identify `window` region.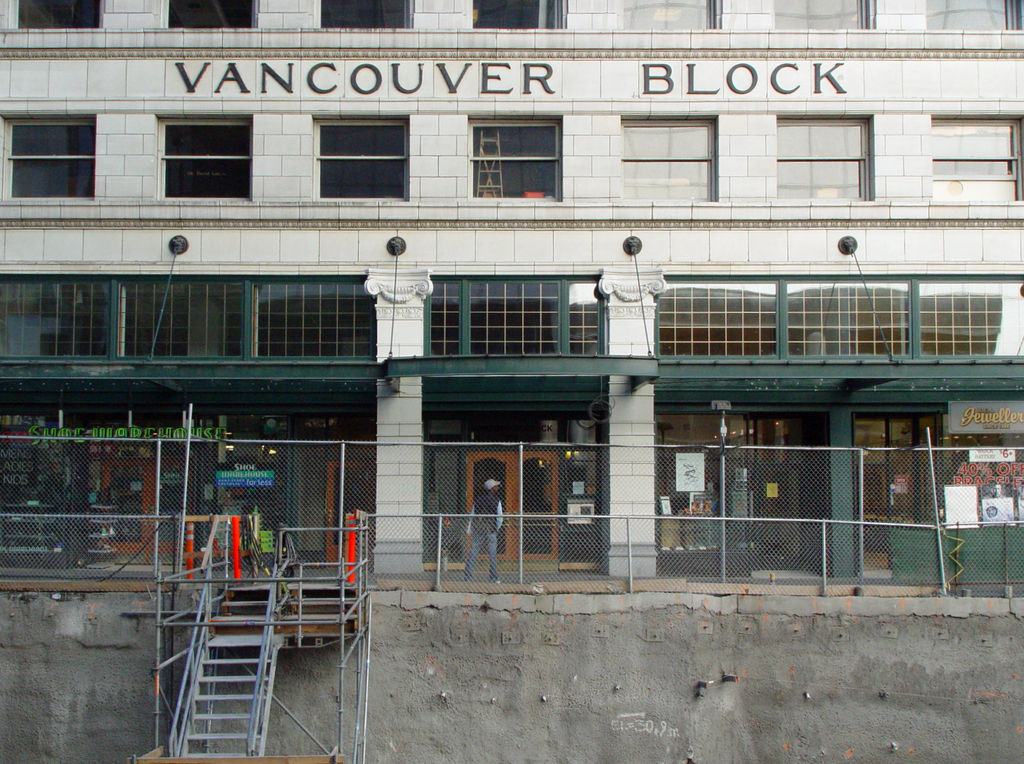
Region: (x1=925, y1=1, x2=1023, y2=28).
